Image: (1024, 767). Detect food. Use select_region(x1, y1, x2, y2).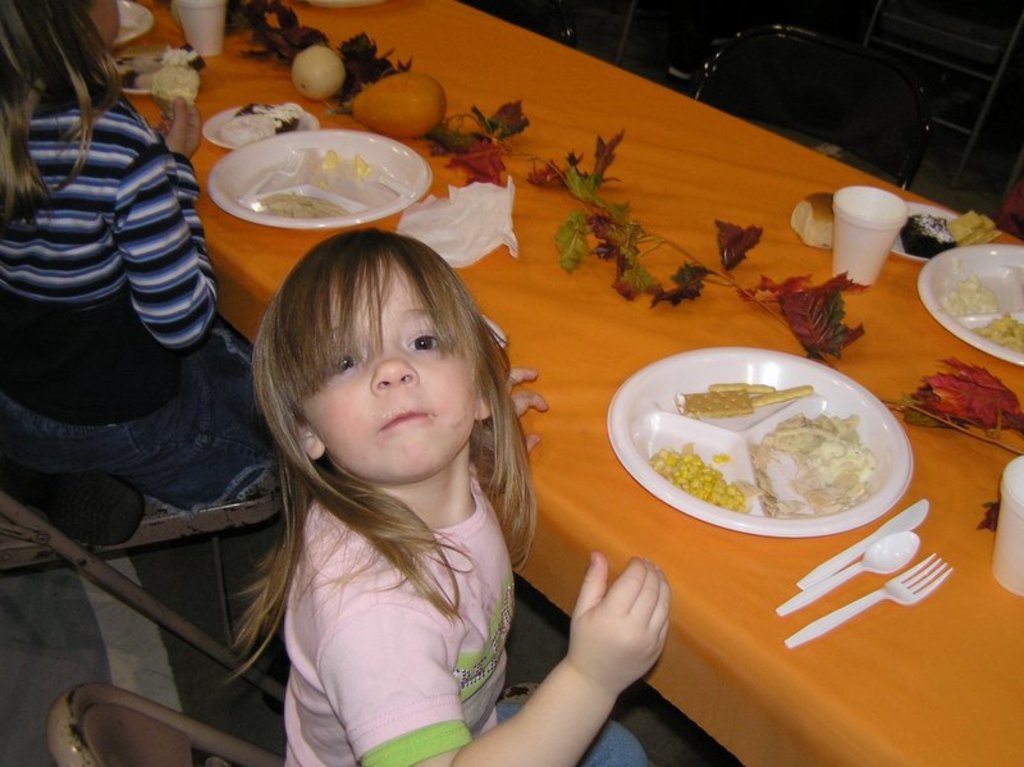
select_region(352, 151, 372, 182).
